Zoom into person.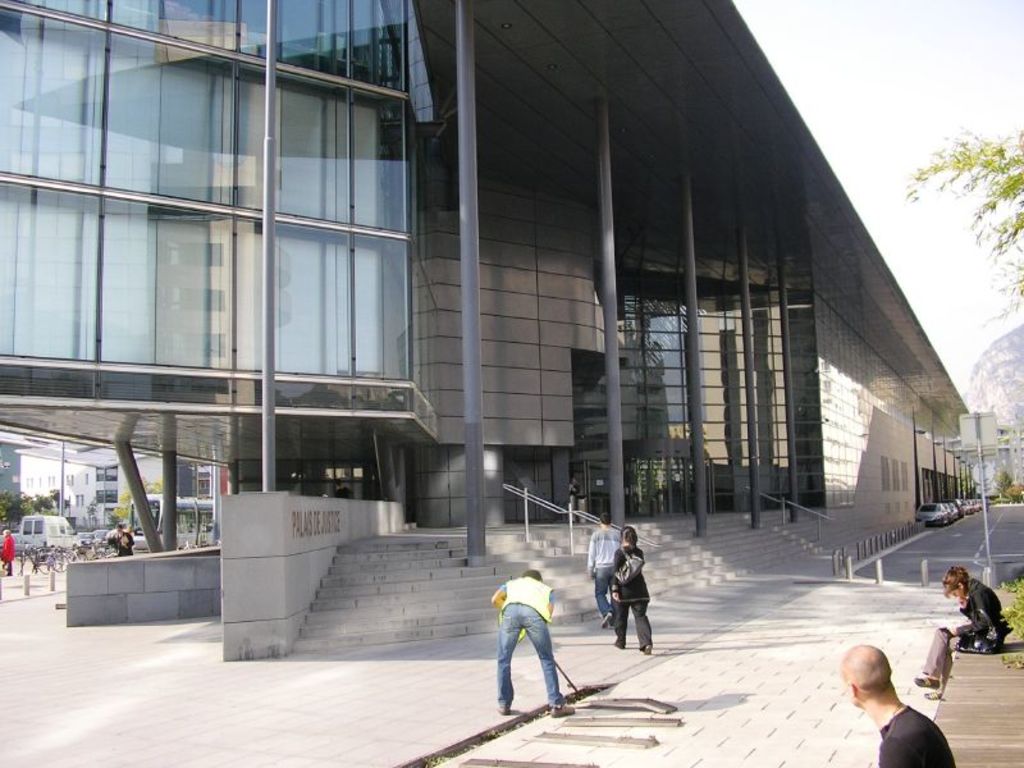
Zoom target: x1=568, y1=474, x2=585, y2=522.
